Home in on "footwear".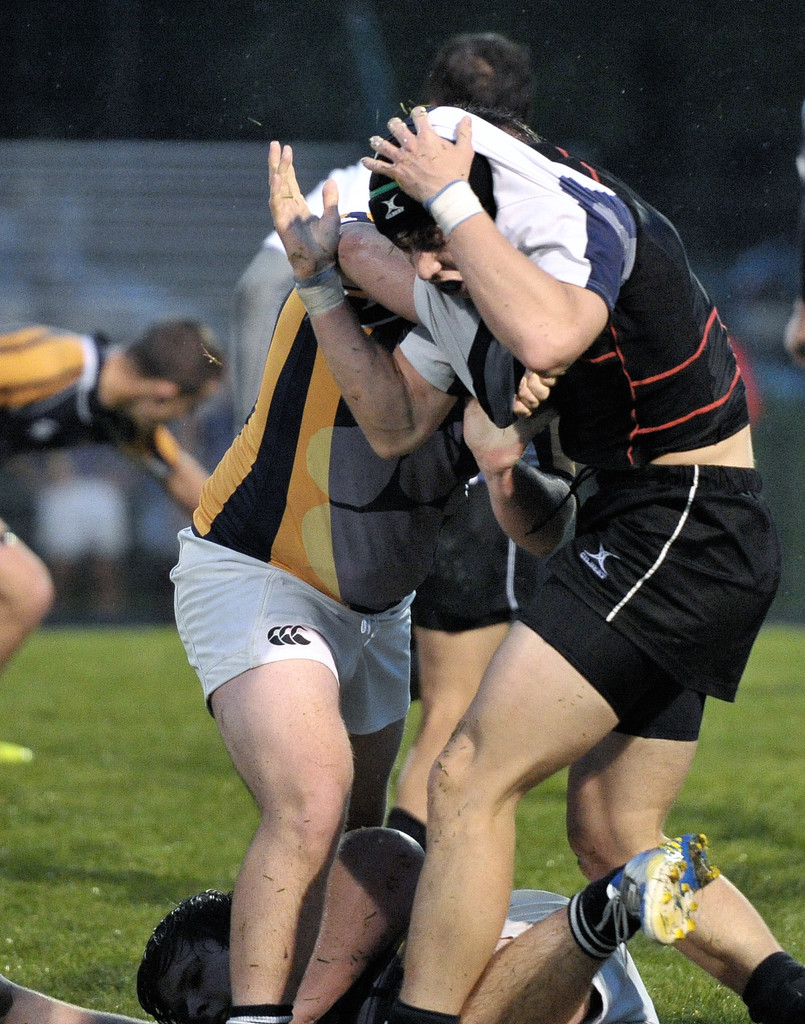
Homed in at (583,830,722,968).
